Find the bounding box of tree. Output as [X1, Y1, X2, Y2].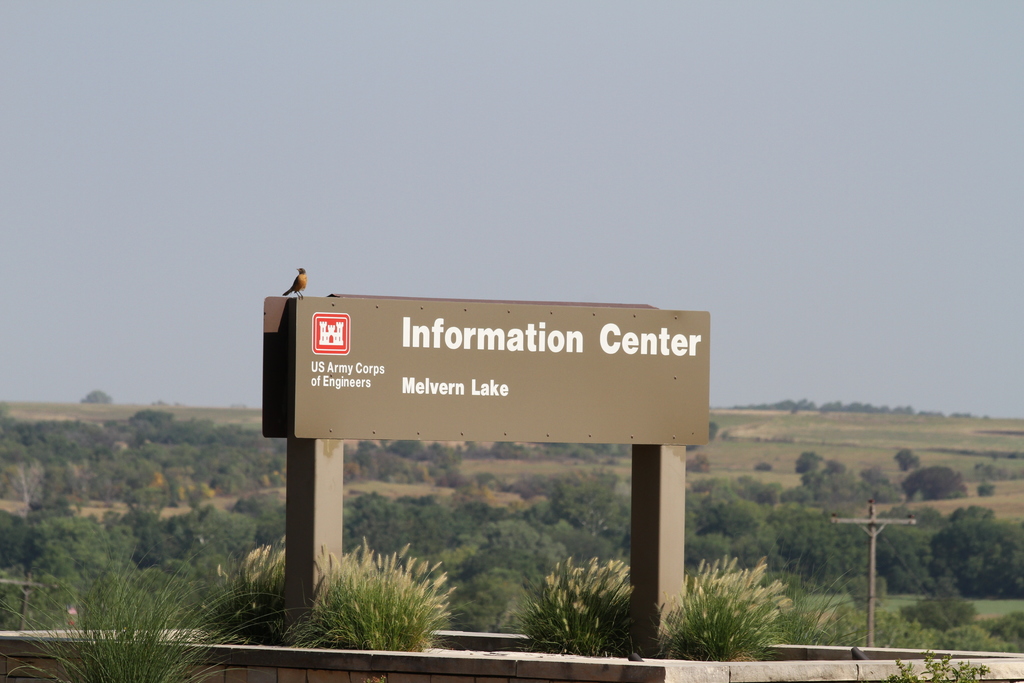
[0, 418, 97, 457].
